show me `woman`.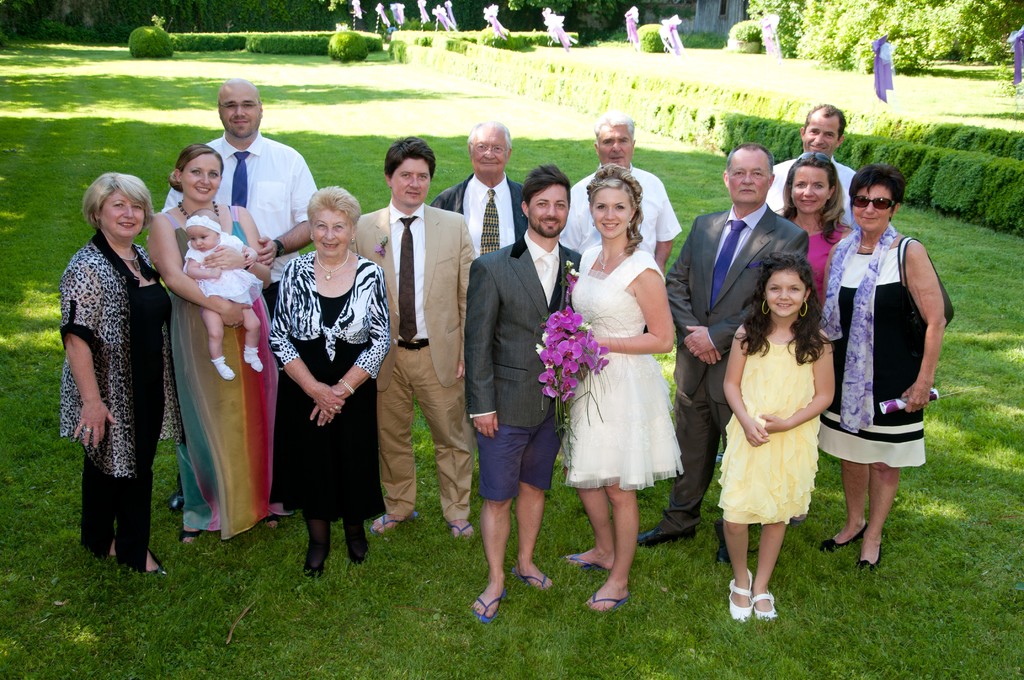
`woman` is here: (830, 170, 952, 589).
